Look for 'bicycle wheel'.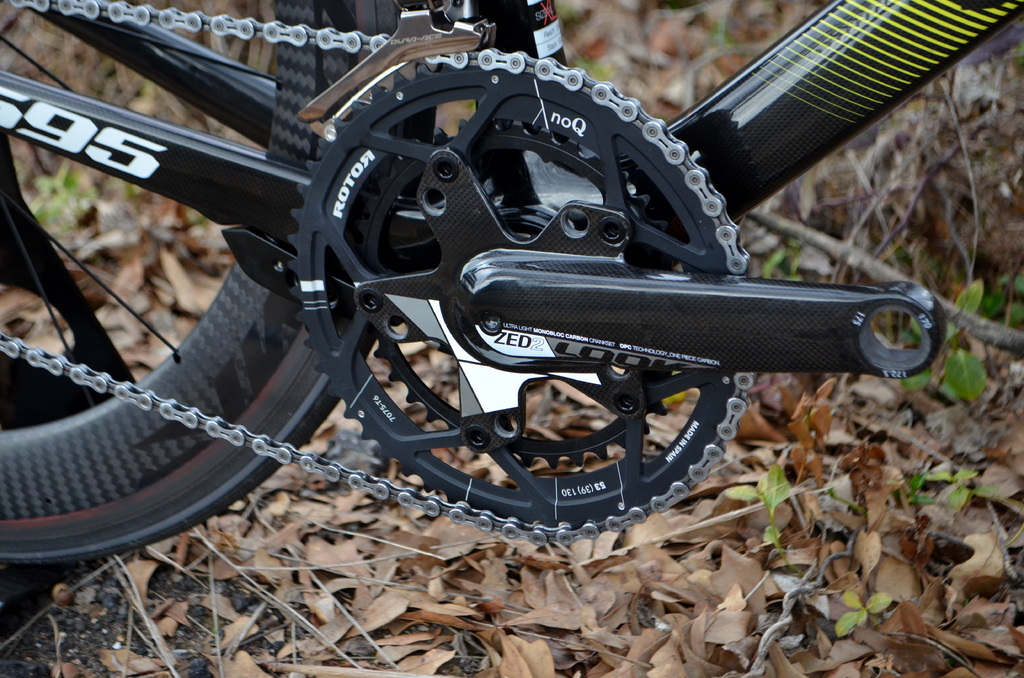
Found: 0/0/435/561.
